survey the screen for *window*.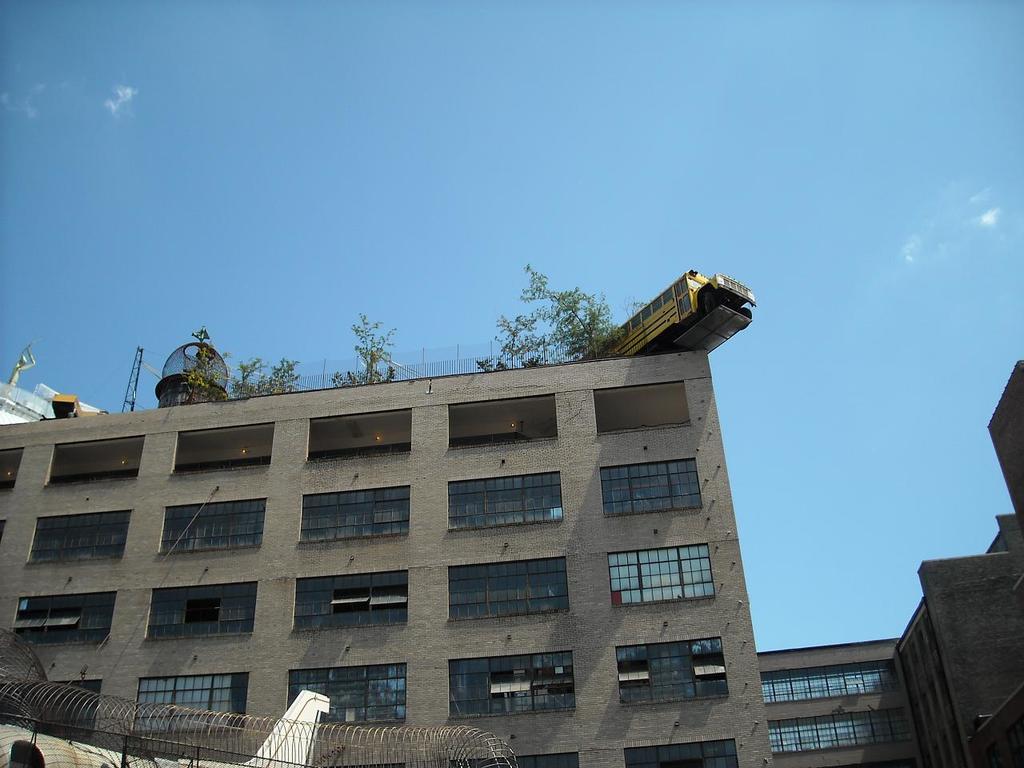
Survey found: <region>0, 682, 103, 742</region>.
